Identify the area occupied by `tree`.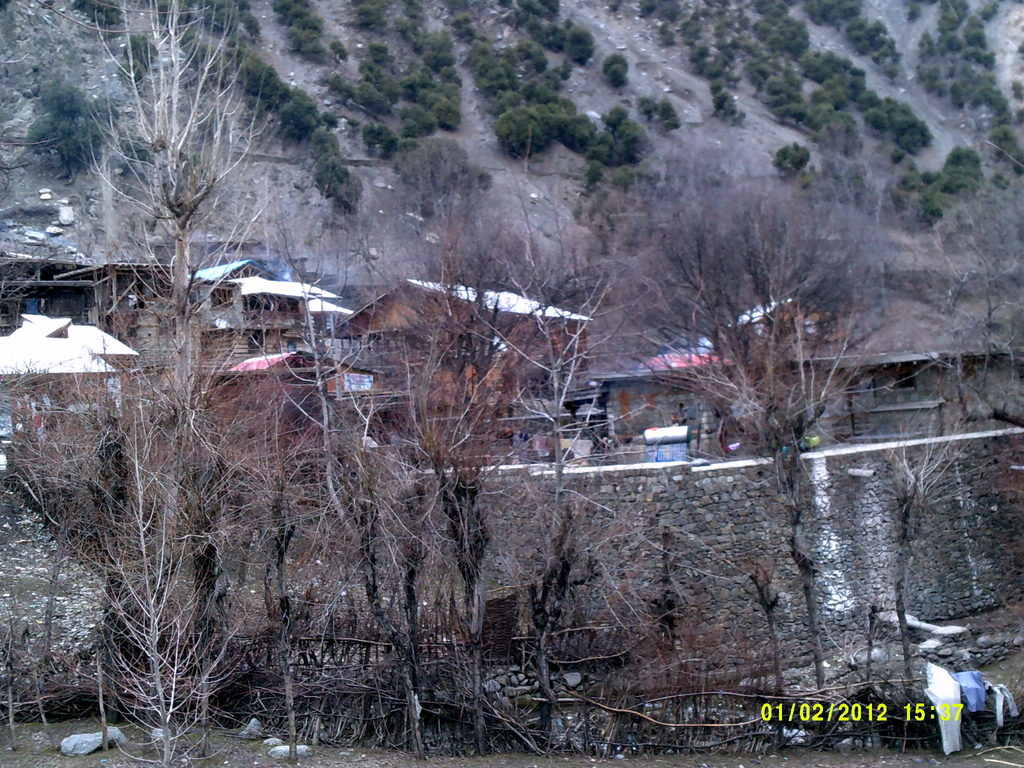
Area: region(112, 37, 157, 83).
